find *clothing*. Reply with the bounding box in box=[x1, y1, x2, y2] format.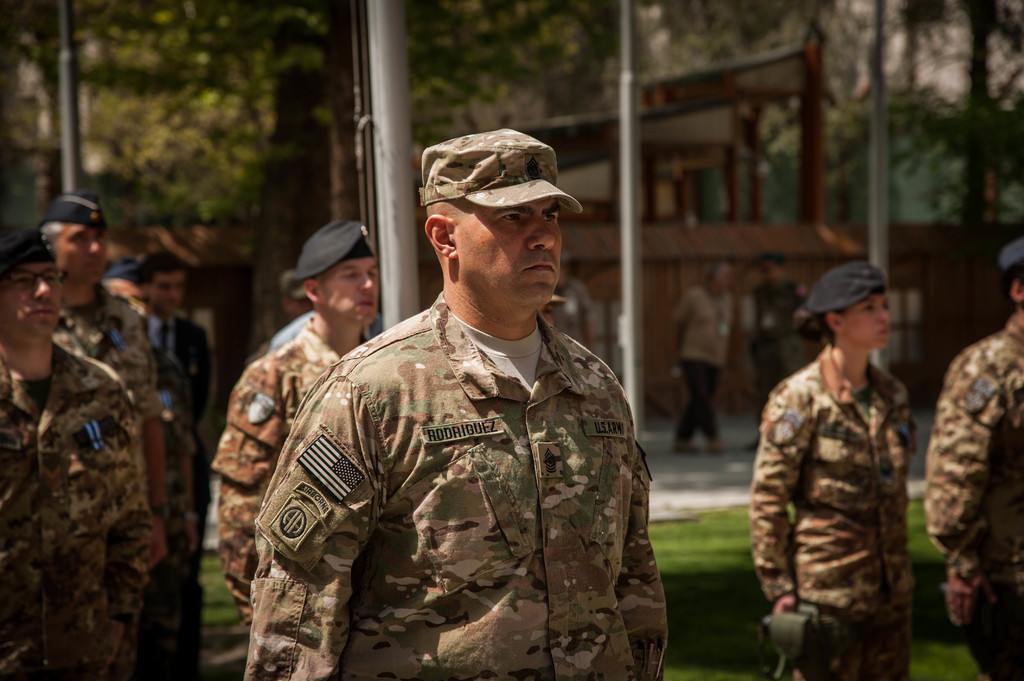
box=[60, 288, 162, 433].
